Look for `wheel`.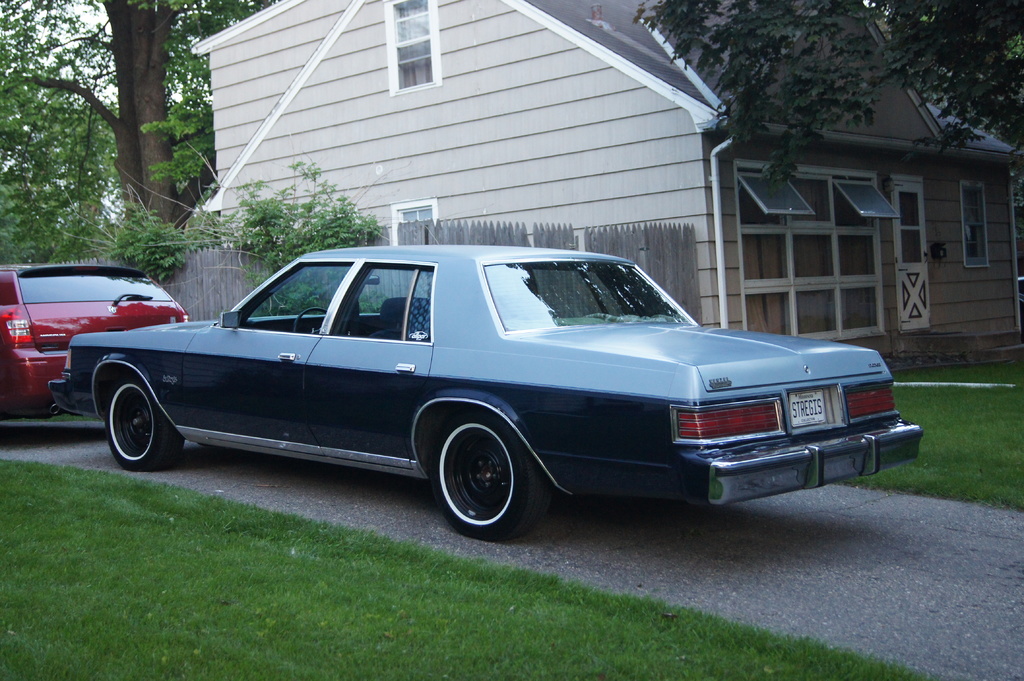
Found: pyautogui.locateOnScreen(431, 419, 540, 538).
